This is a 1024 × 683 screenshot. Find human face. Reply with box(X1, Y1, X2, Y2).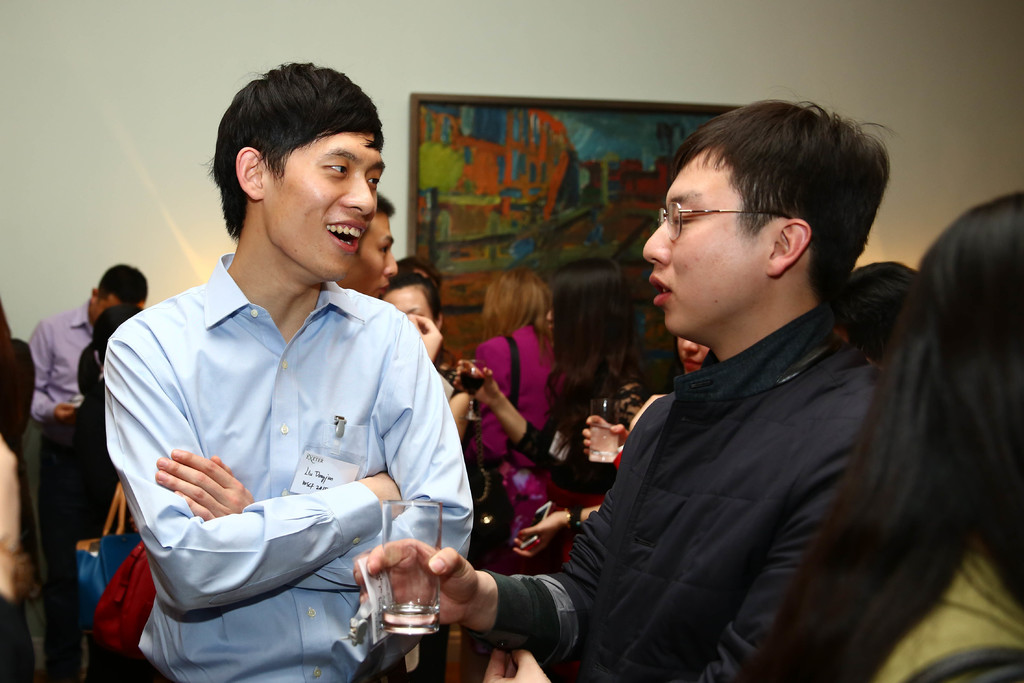
box(647, 152, 752, 329).
